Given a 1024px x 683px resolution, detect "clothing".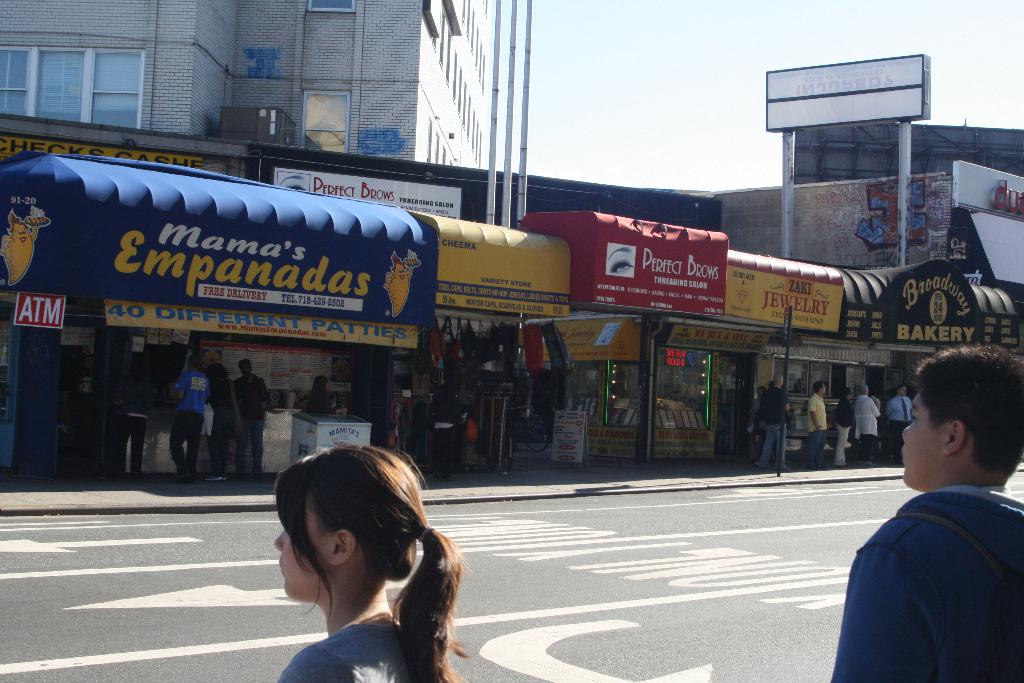
802, 393, 827, 470.
